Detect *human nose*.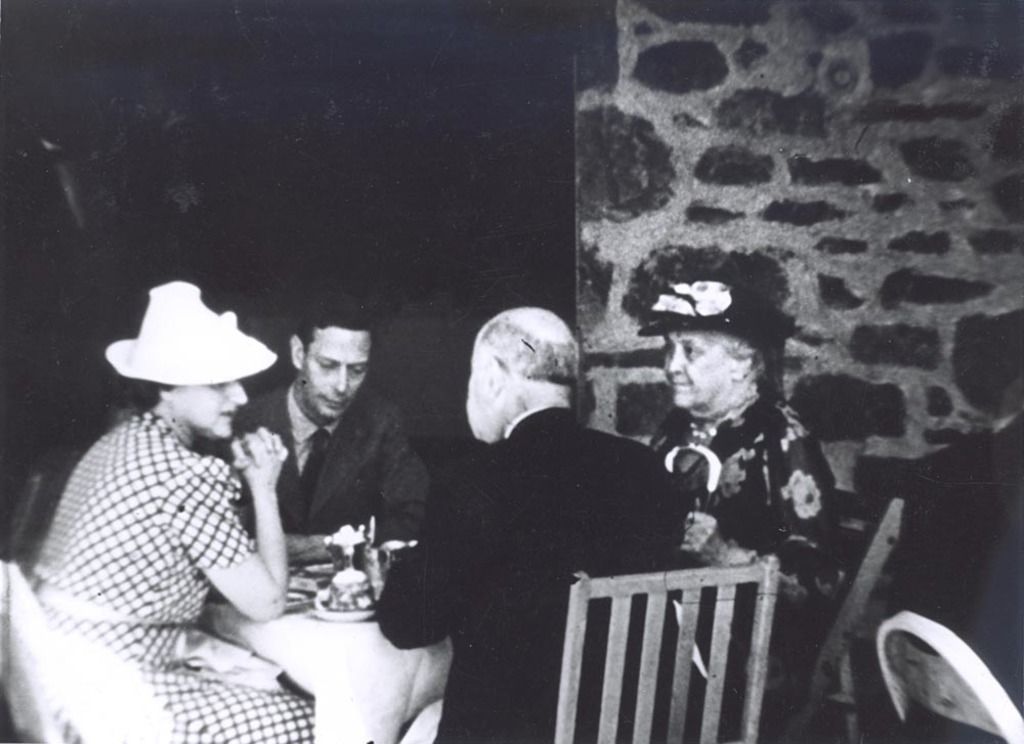
Detected at x1=330 y1=362 x2=351 y2=397.
